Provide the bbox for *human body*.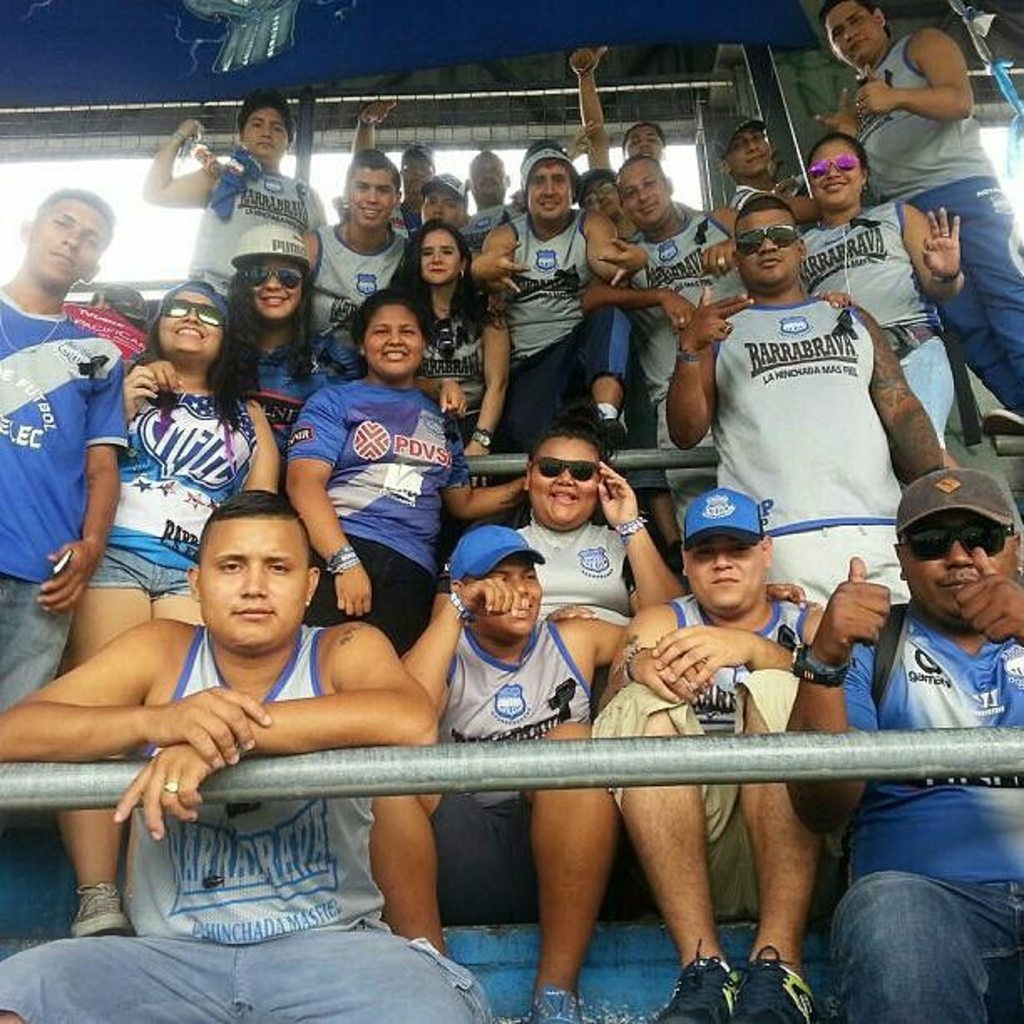
[798,201,965,467].
